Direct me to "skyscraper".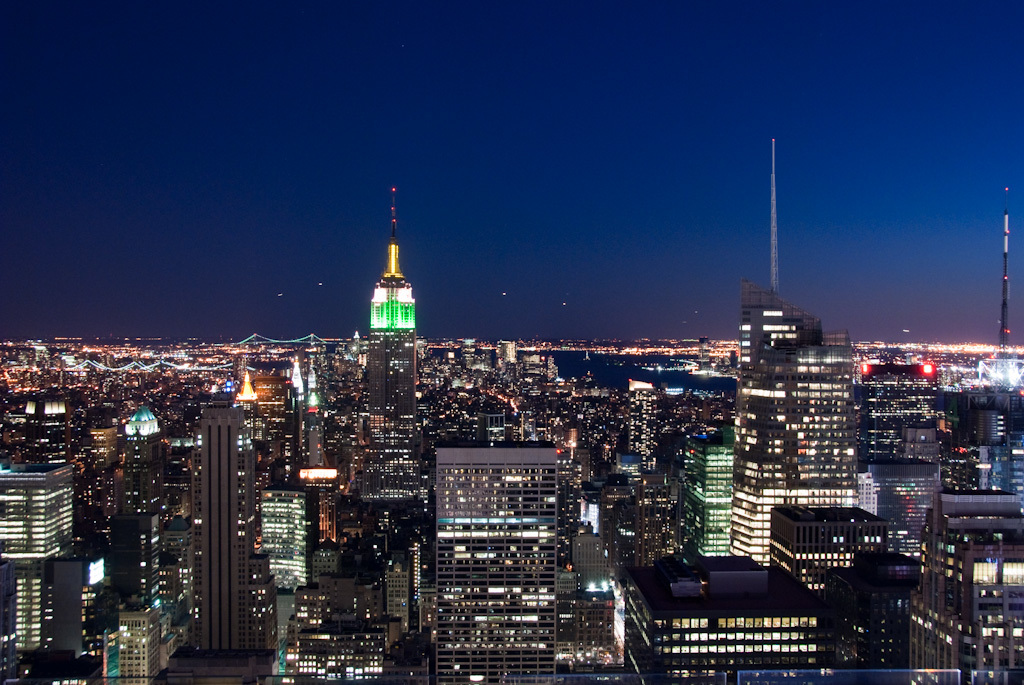
Direction: <bbox>763, 485, 892, 615</bbox>.
